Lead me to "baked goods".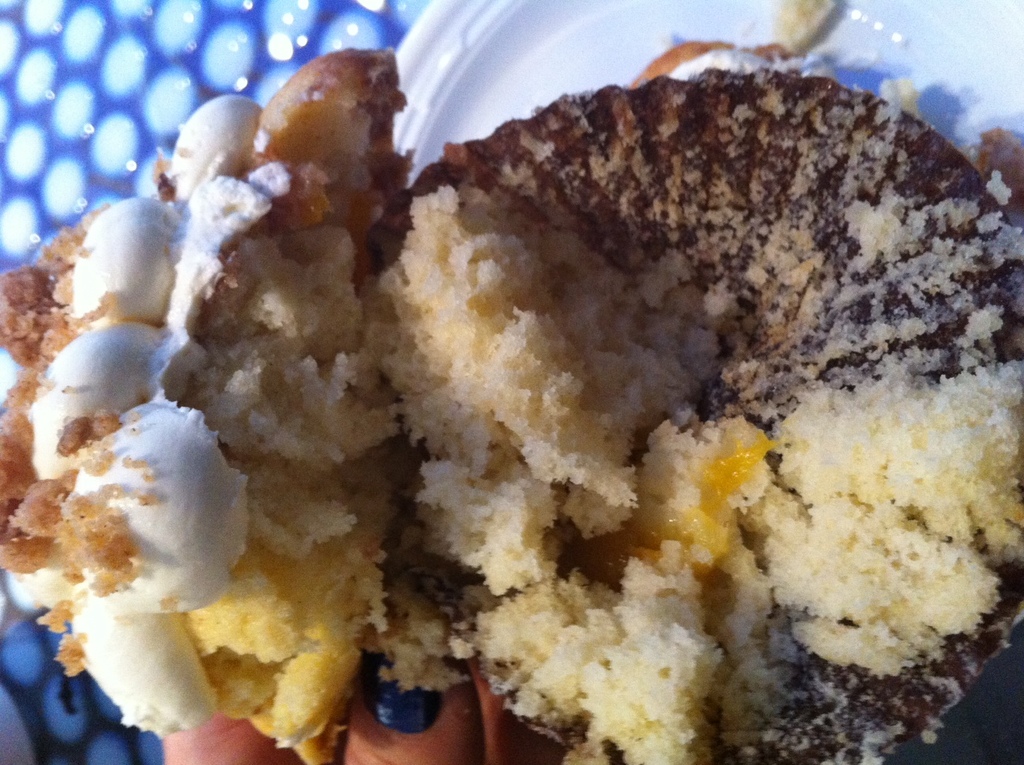
Lead to box(762, 0, 838, 53).
